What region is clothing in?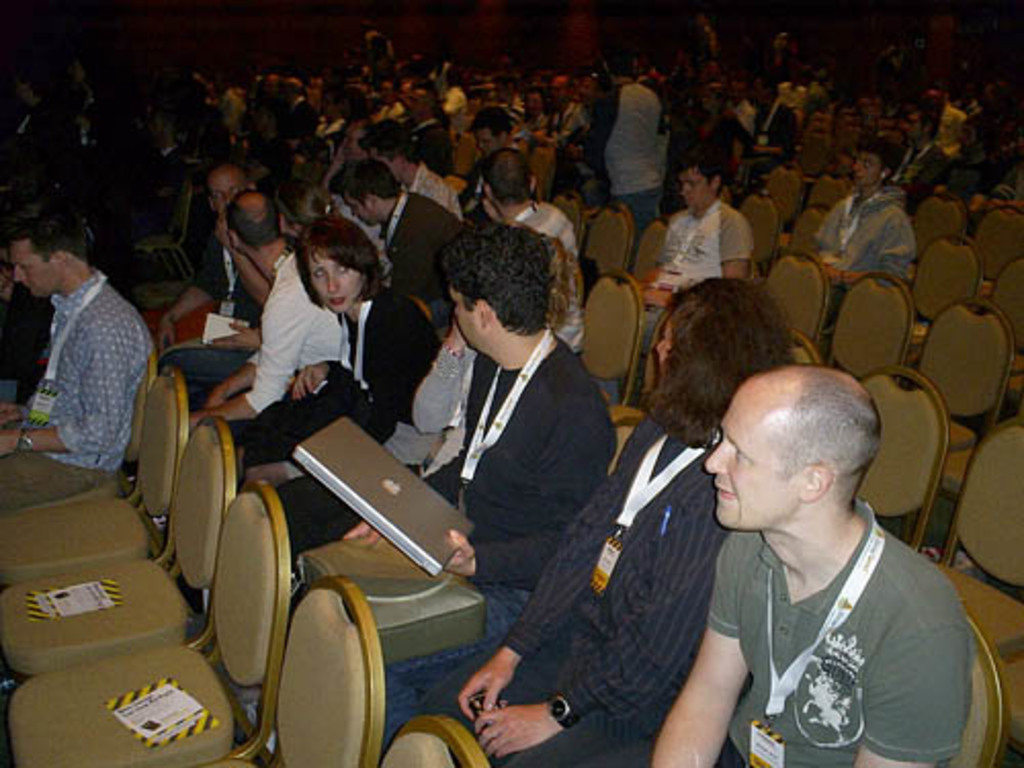
<region>811, 186, 905, 287</region>.
